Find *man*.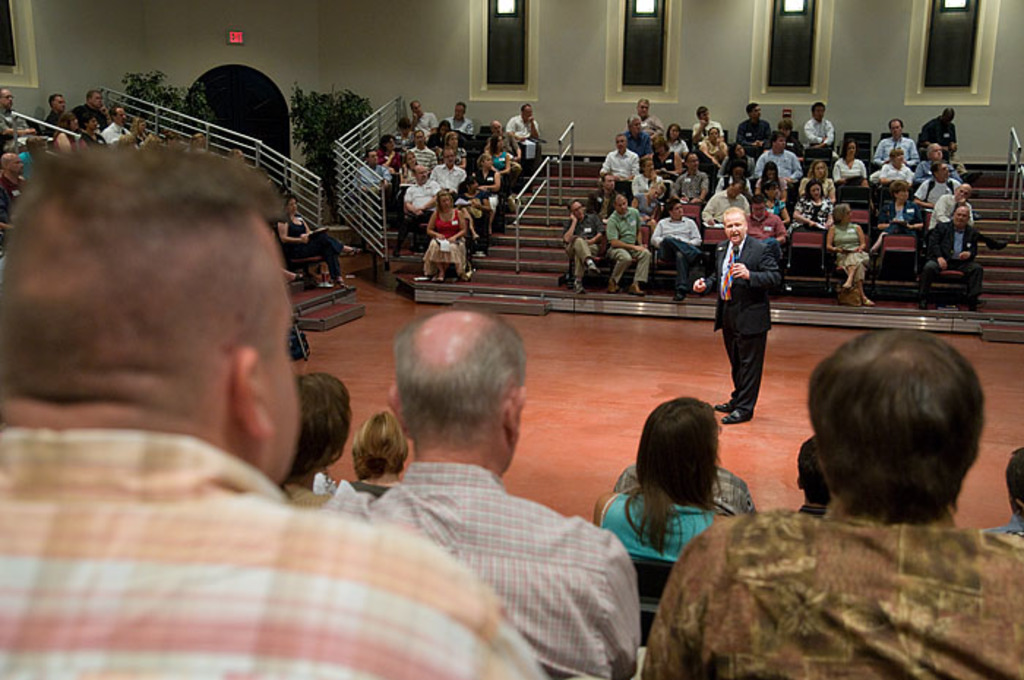
[913, 162, 1011, 253].
